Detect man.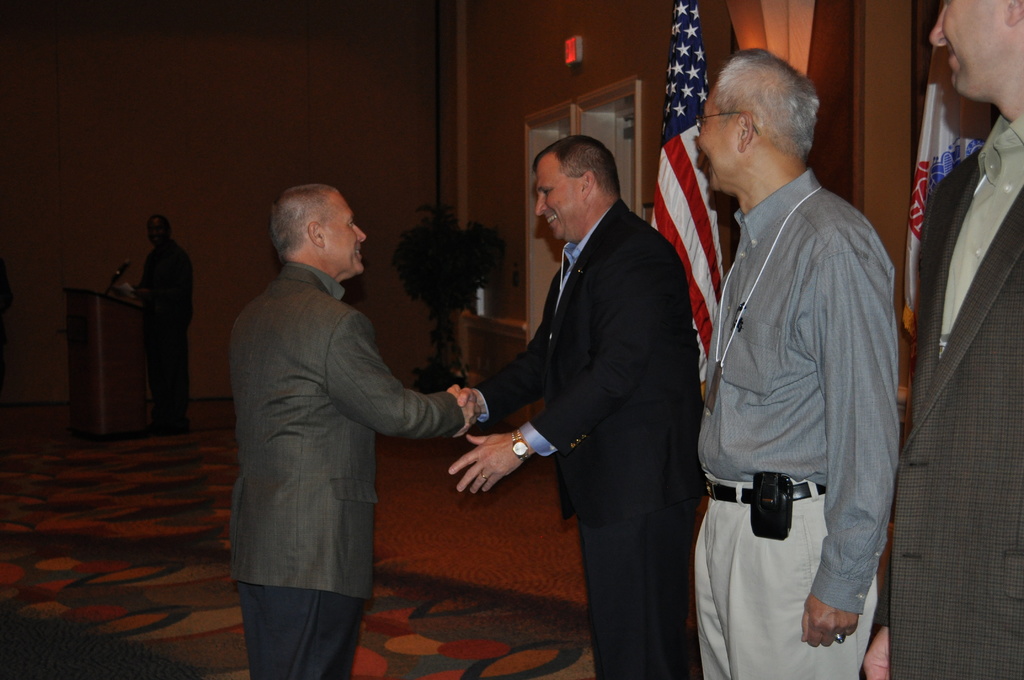
Detected at select_region(445, 129, 707, 679).
